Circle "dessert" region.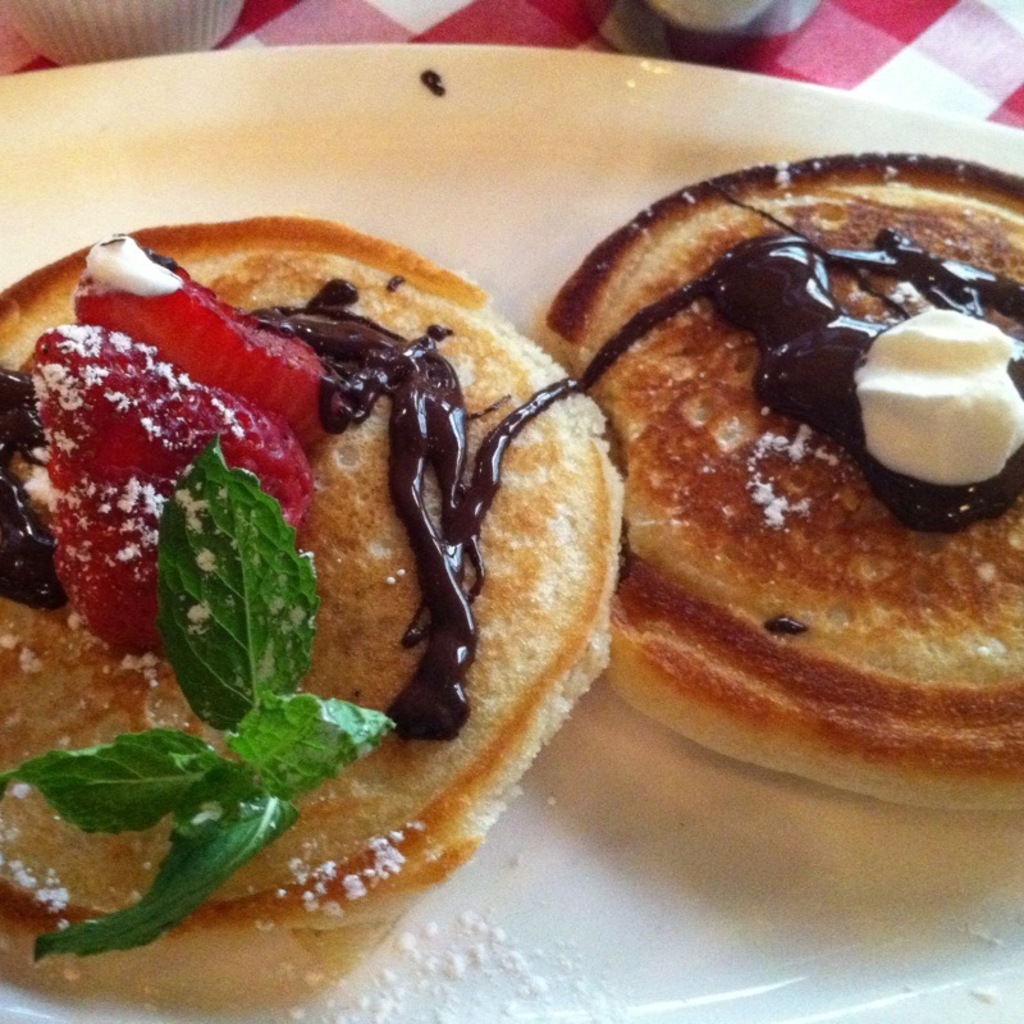
Region: [4, 195, 630, 1000].
